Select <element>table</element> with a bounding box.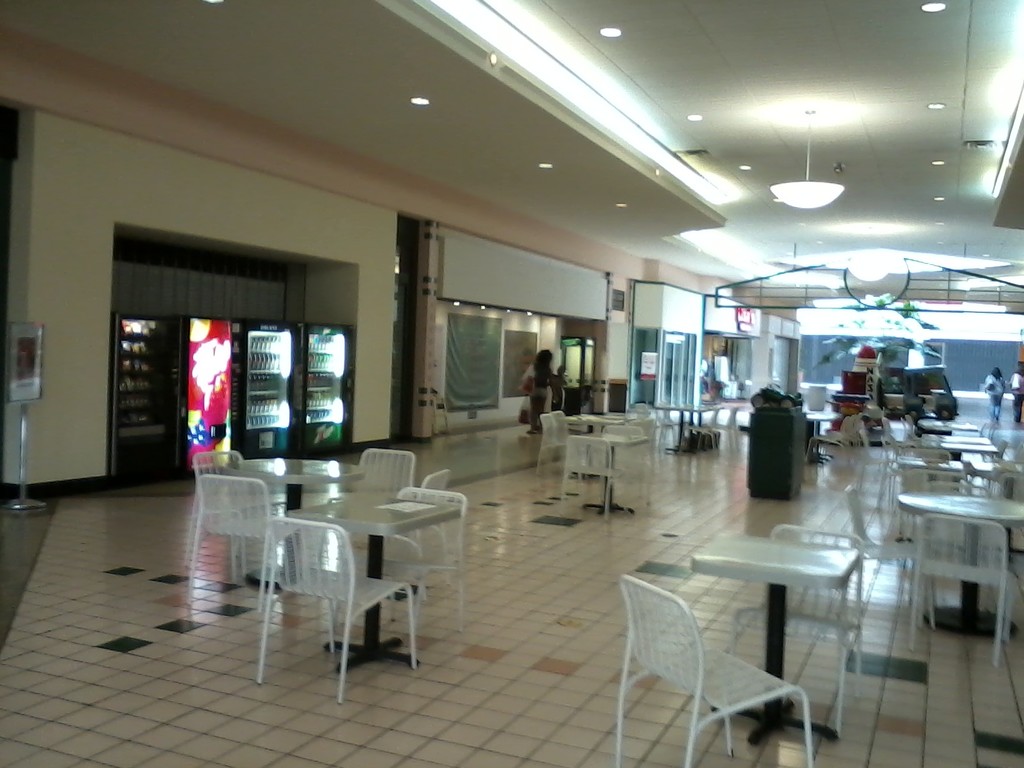
Rect(690, 531, 862, 748).
